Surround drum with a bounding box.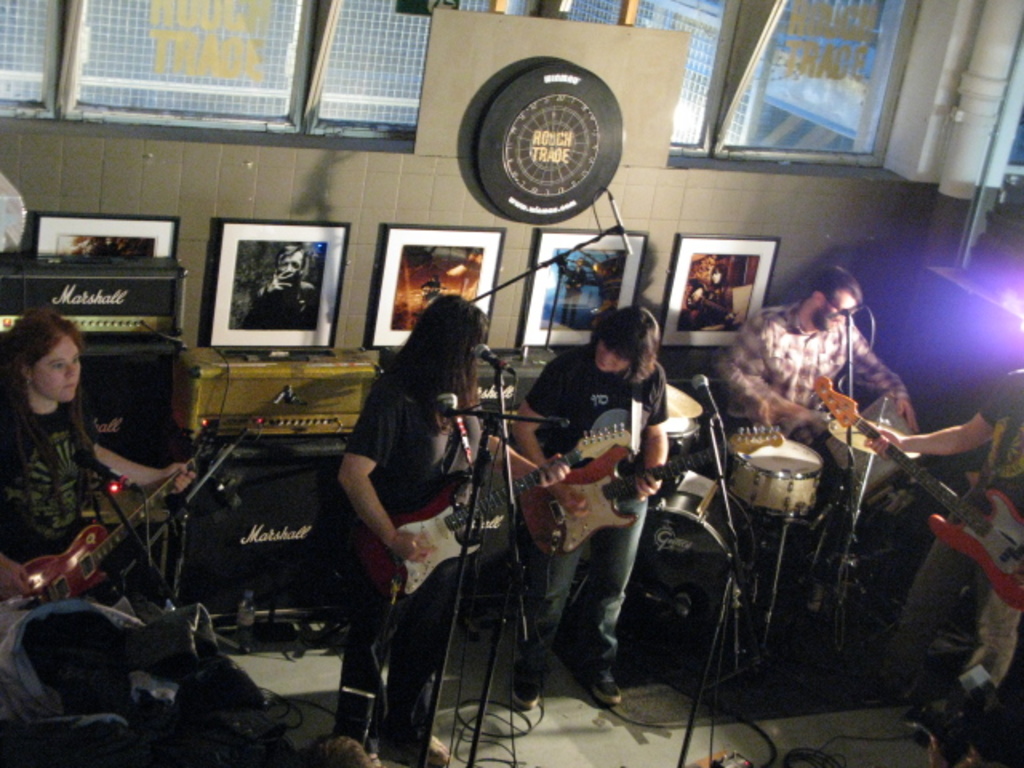
box(614, 470, 765, 659).
